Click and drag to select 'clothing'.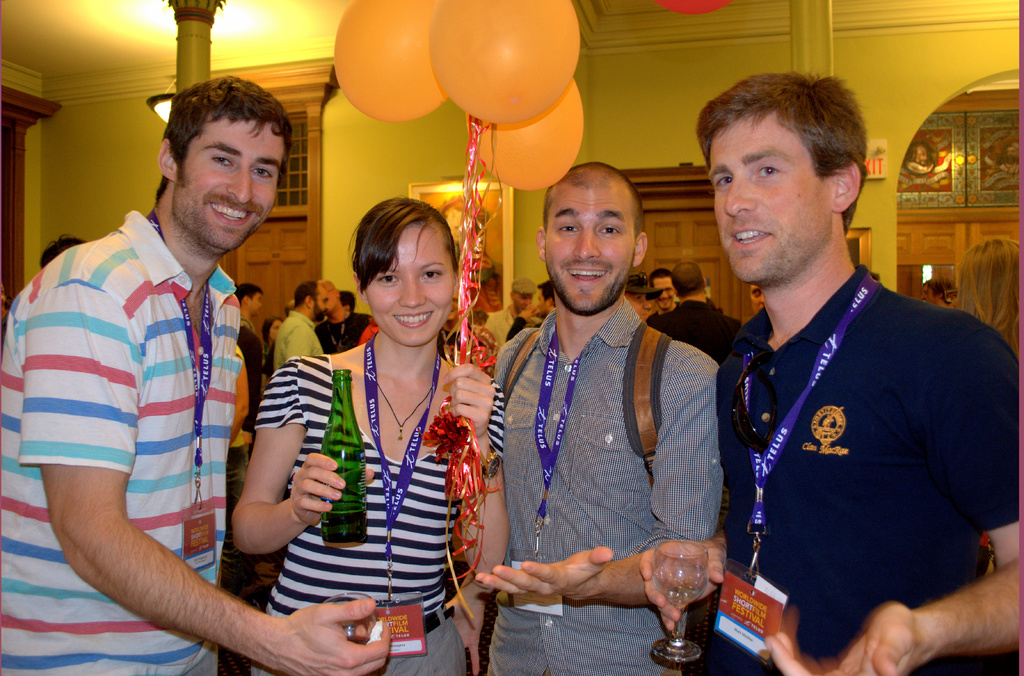
Selection: <region>238, 312, 263, 398</region>.
